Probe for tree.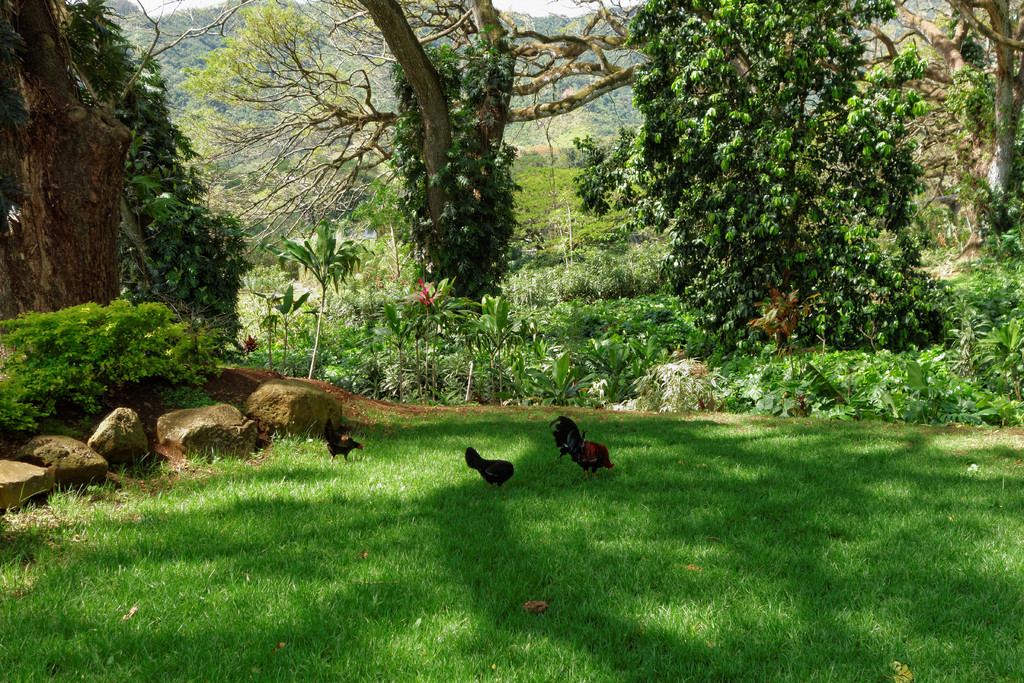
Probe result: pyautogui.locateOnScreen(59, 2, 253, 325).
